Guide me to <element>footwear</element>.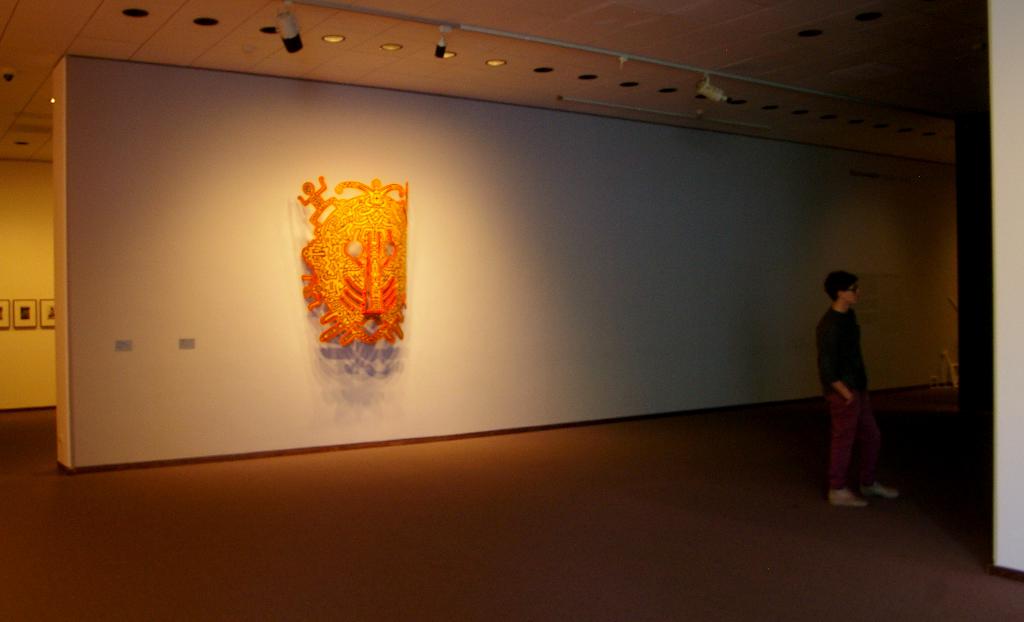
Guidance: <region>868, 486, 893, 500</region>.
